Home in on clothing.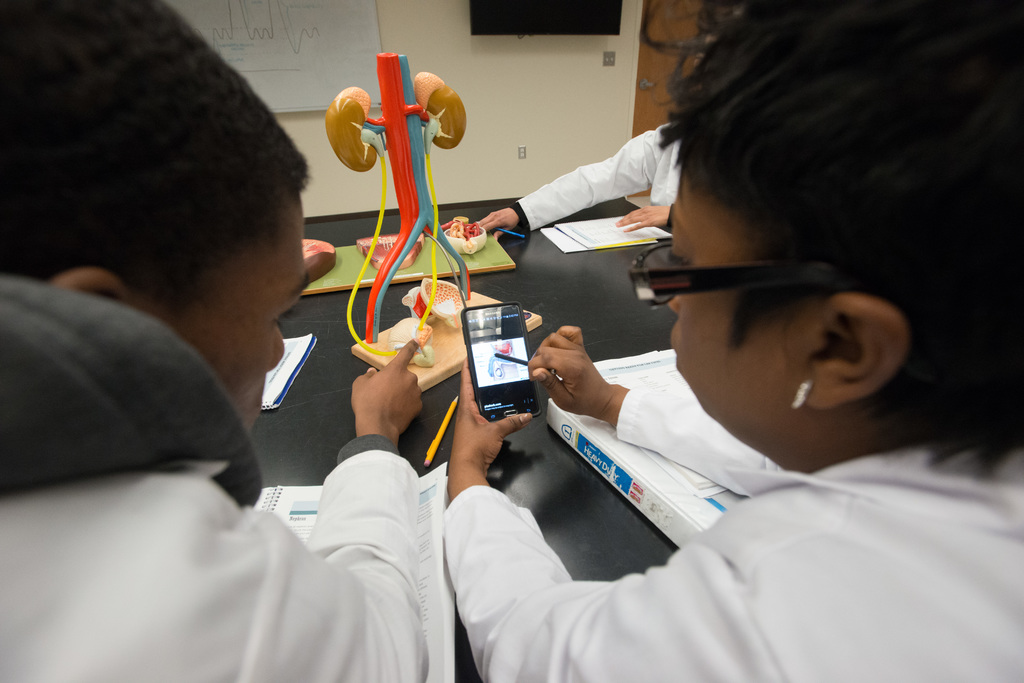
Homed in at (0,271,417,680).
